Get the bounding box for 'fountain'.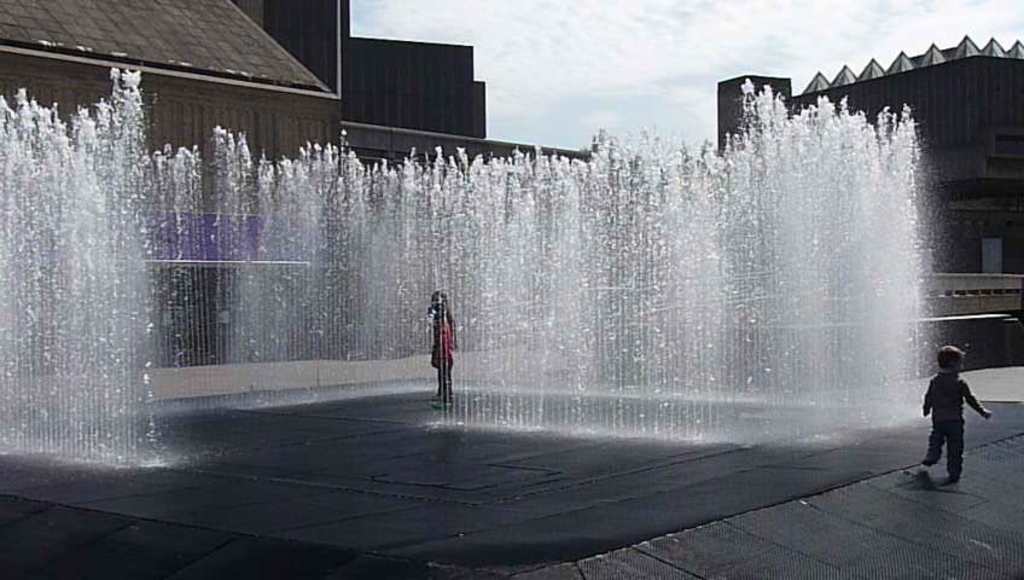
x1=4 y1=66 x2=942 y2=501.
